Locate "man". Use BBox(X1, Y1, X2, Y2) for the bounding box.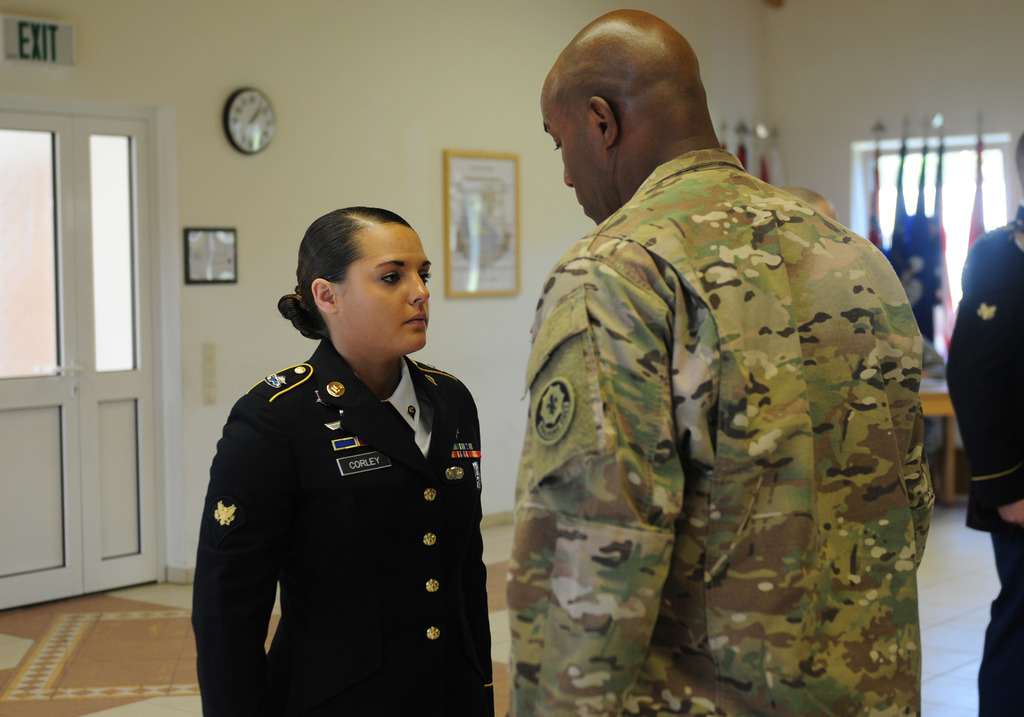
BBox(515, 26, 937, 716).
